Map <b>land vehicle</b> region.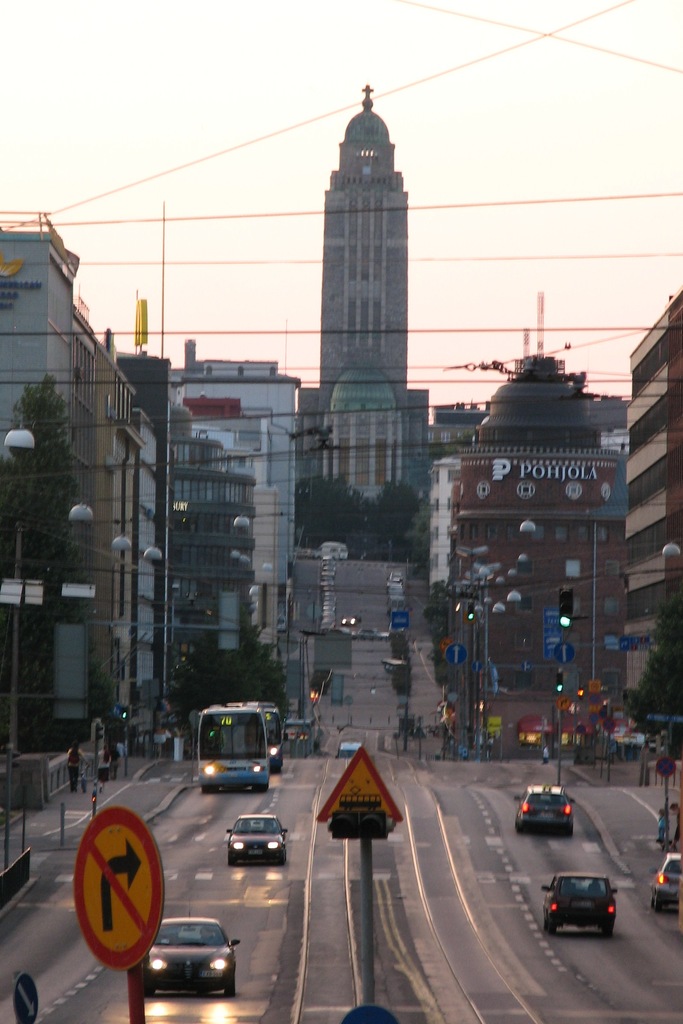
Mapped to pyautogui.locateOnScreen(514, 783, 577, 843).
